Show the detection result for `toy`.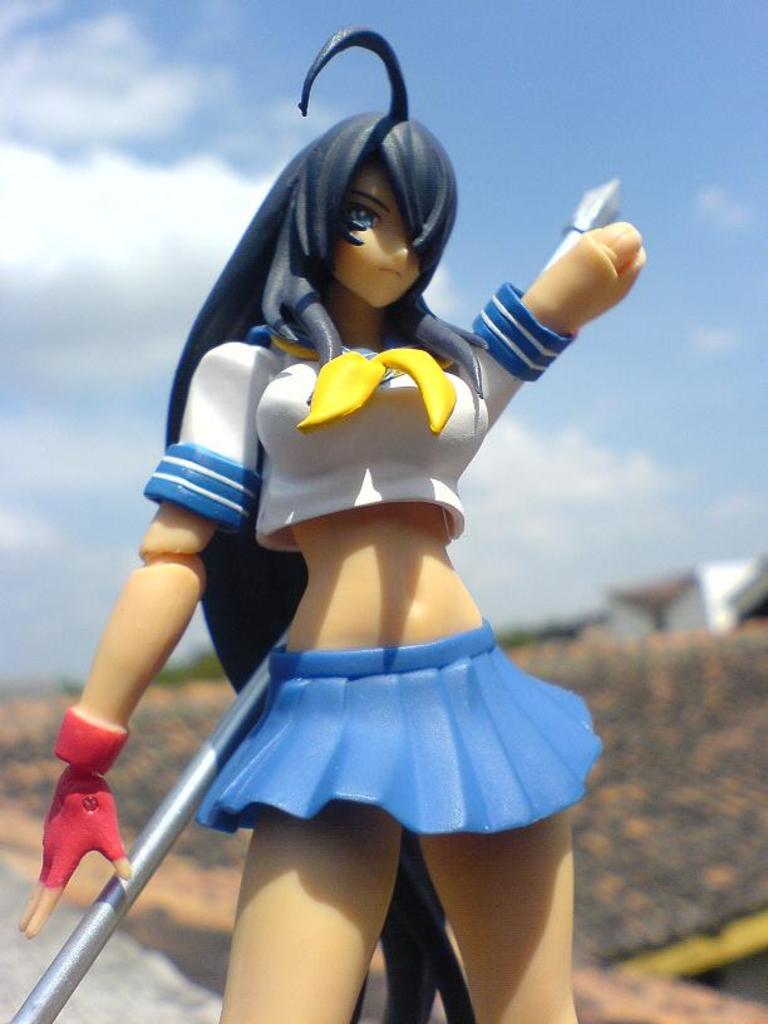
bbox=(85, 0, 663, 917).
